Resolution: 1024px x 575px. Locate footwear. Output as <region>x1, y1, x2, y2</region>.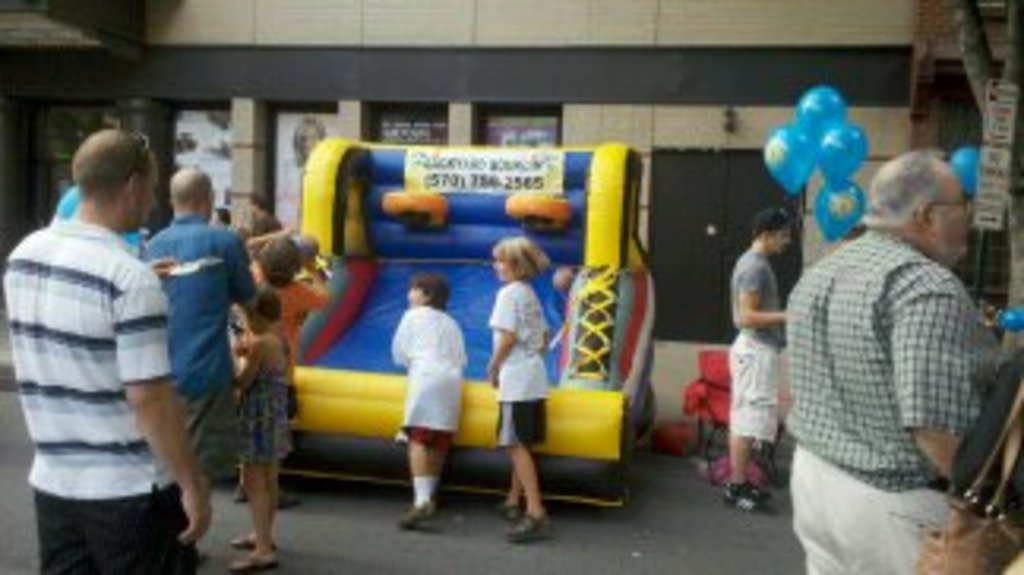
<region>275, 487, 297, 509</region>.
